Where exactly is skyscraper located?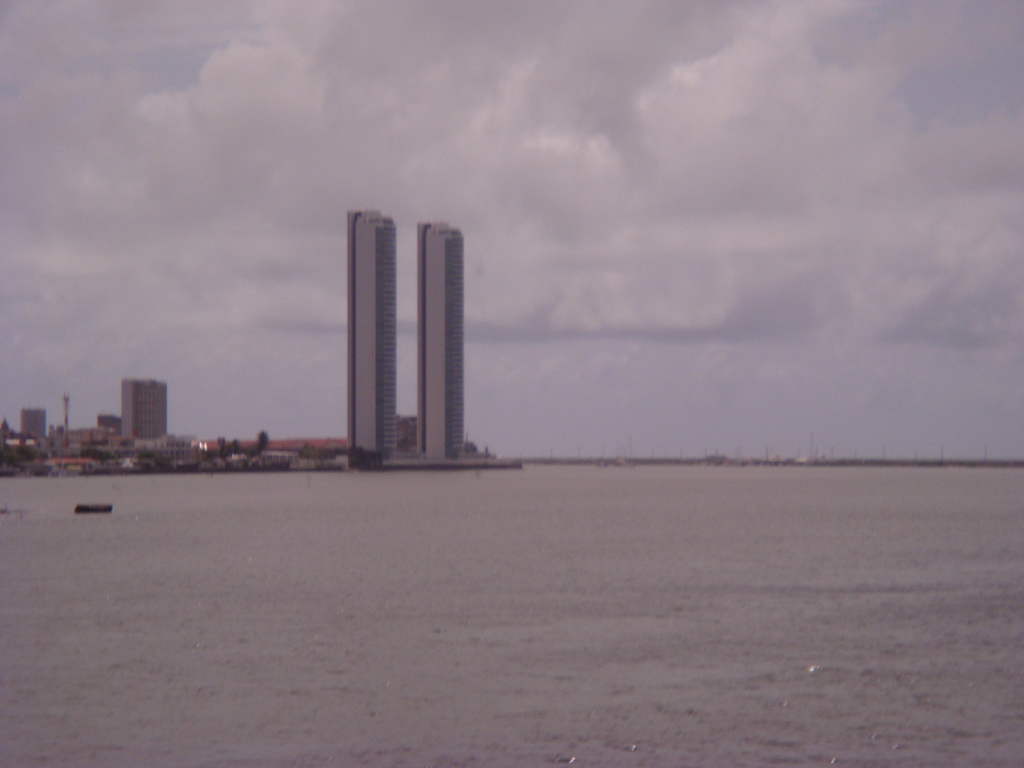
Its bounding box is 344:208:394:462.
